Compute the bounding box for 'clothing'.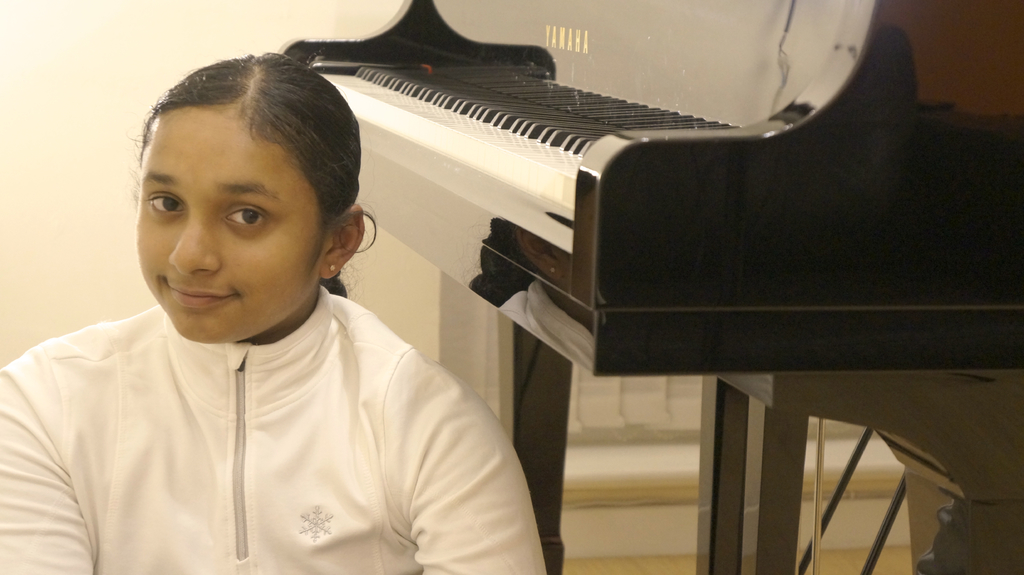
(x1=8, y1=244, x2=532, y2=561).
